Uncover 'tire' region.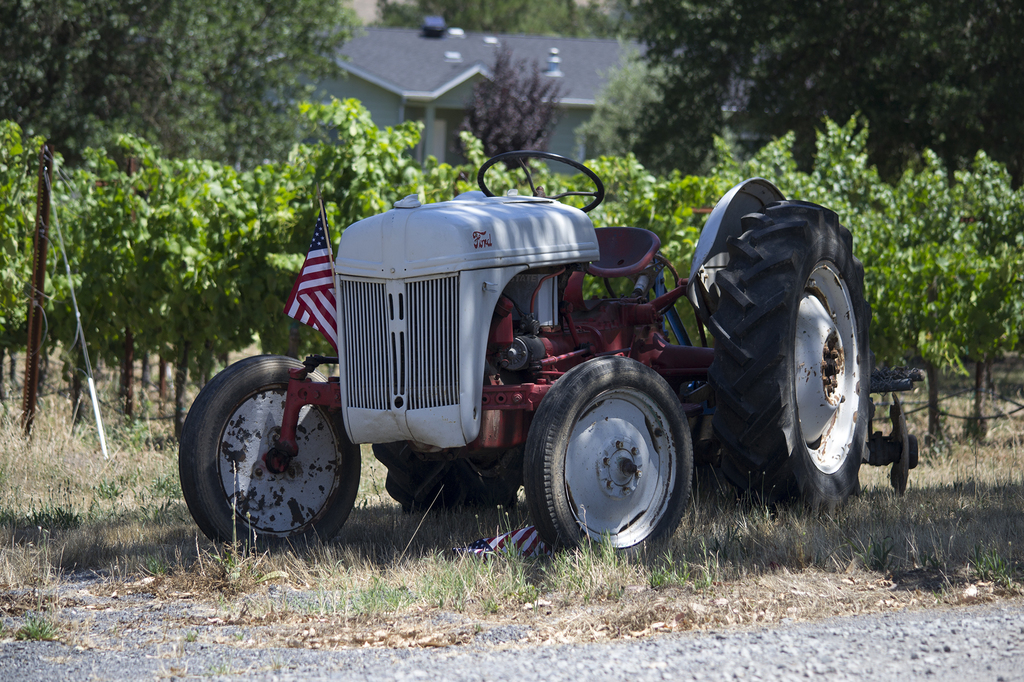
Uncovered: [524,351,698,566].
